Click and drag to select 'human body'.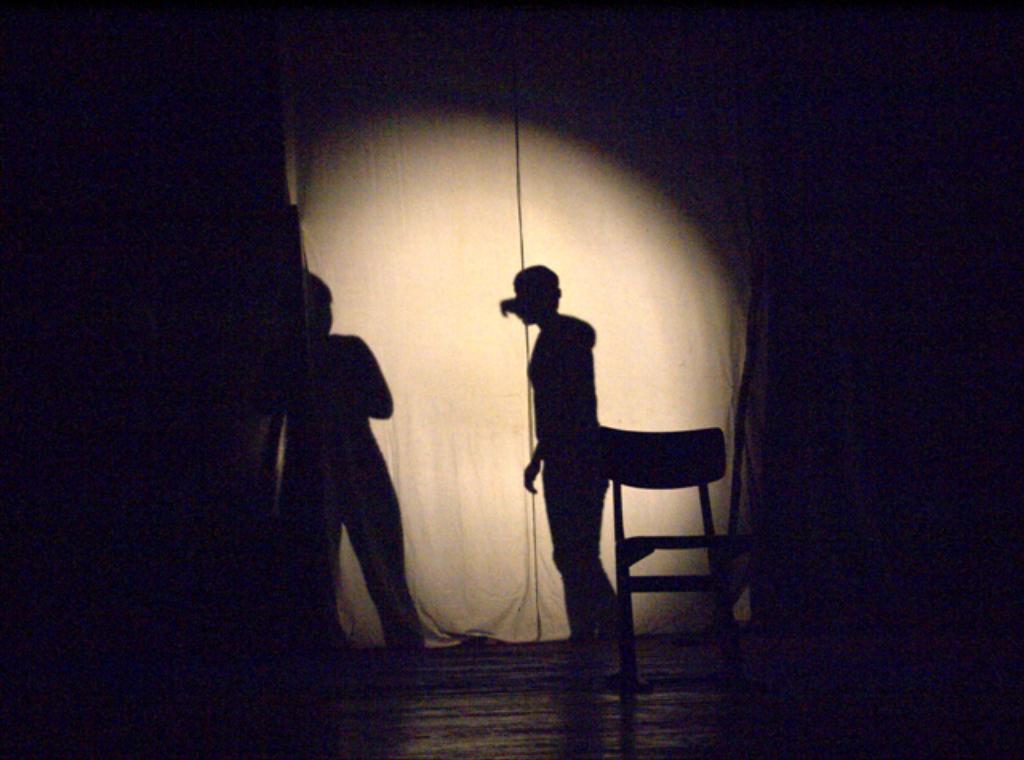
Selection: x1=277 y1=330 x2=411 y2=664.
